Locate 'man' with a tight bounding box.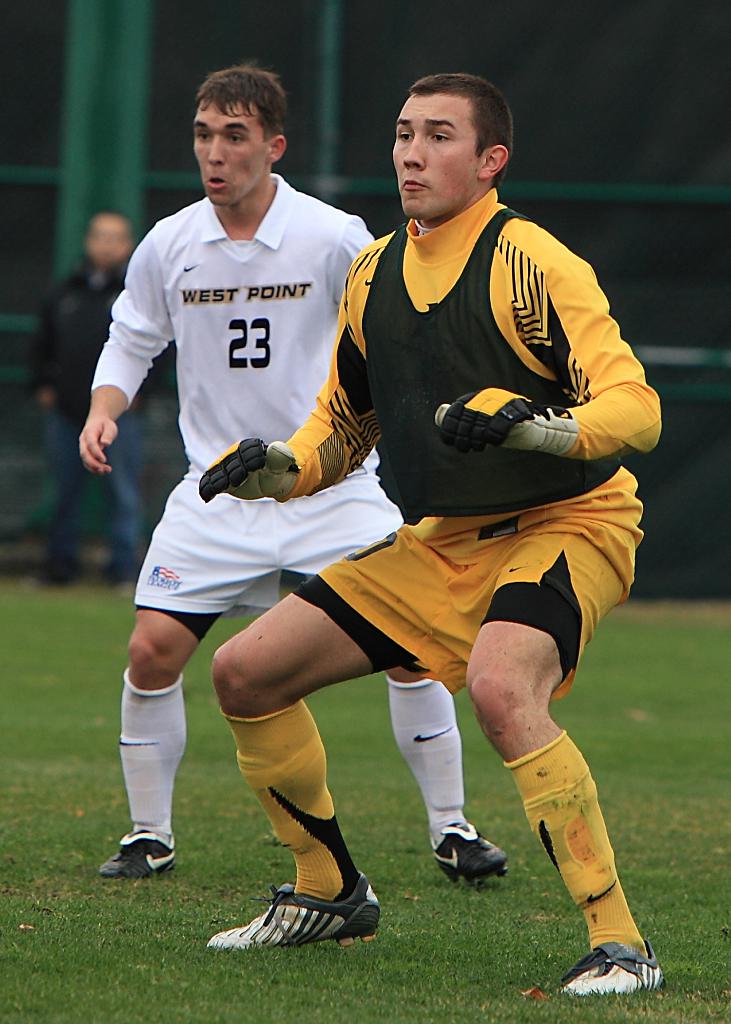
<bbox>24, 206, 156, 607</bbox>.
